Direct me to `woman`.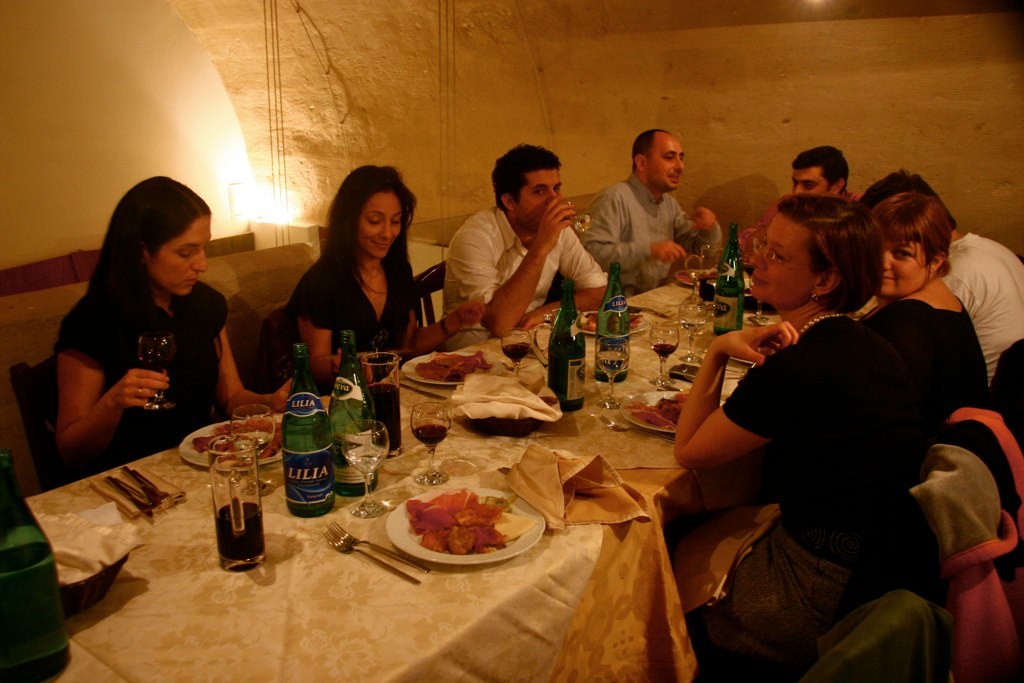
Direction: locate(862, 189, 997, 476).
